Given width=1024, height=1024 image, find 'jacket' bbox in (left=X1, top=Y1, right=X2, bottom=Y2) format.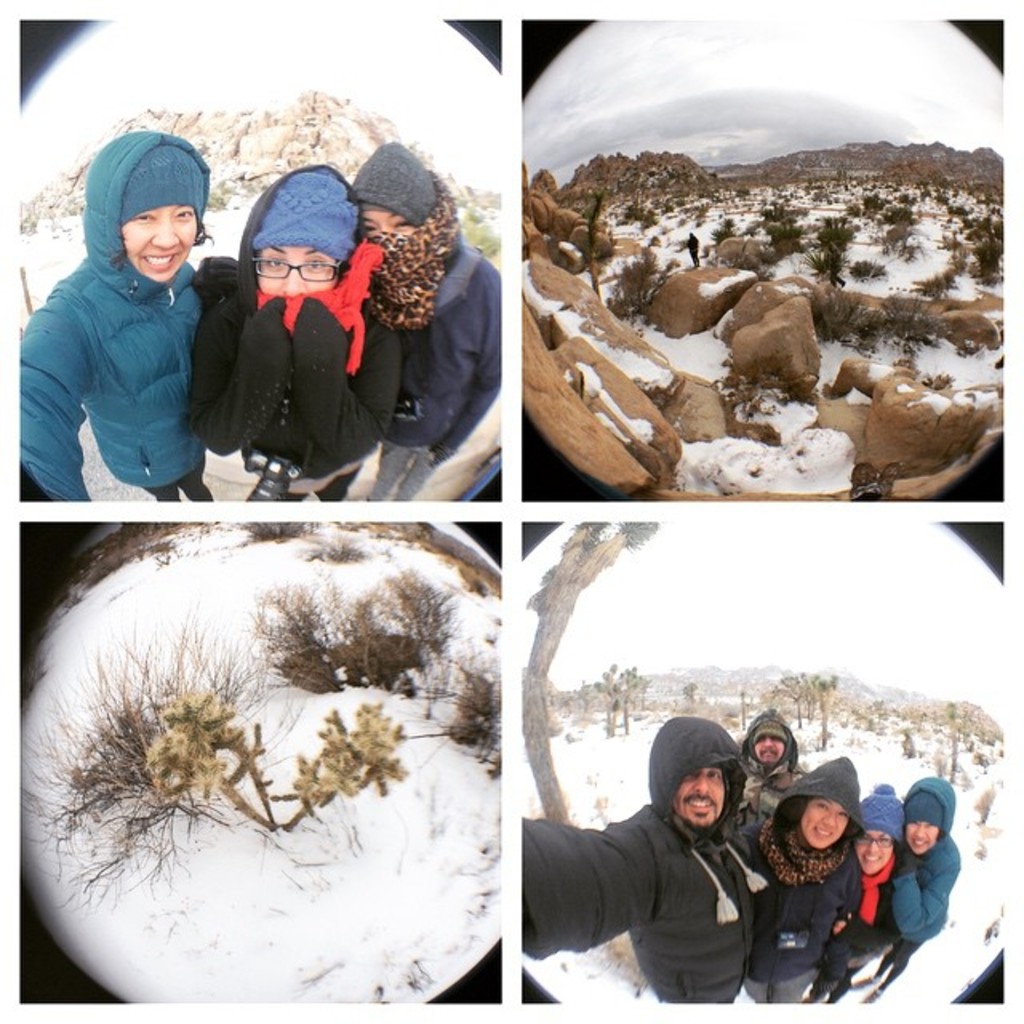
(left=10, top=125, right=216, bottom=504).
